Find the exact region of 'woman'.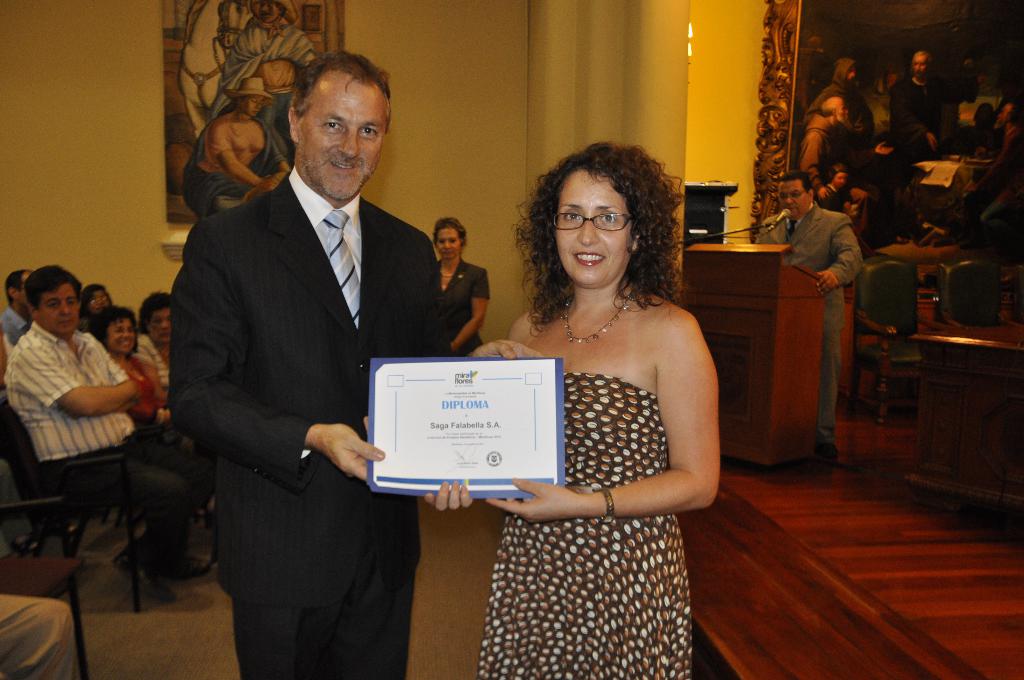
Exact region: <bbox>140, 291, 175, 393</bbox>.
